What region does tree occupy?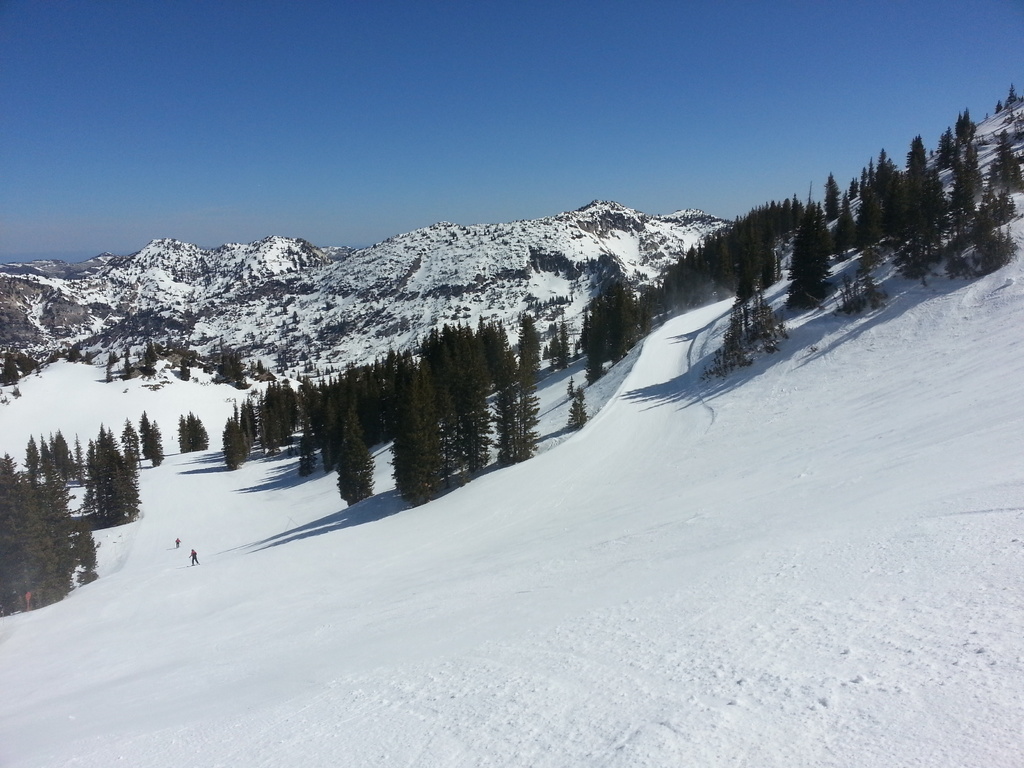
box=[1, 352, 19, 388].
